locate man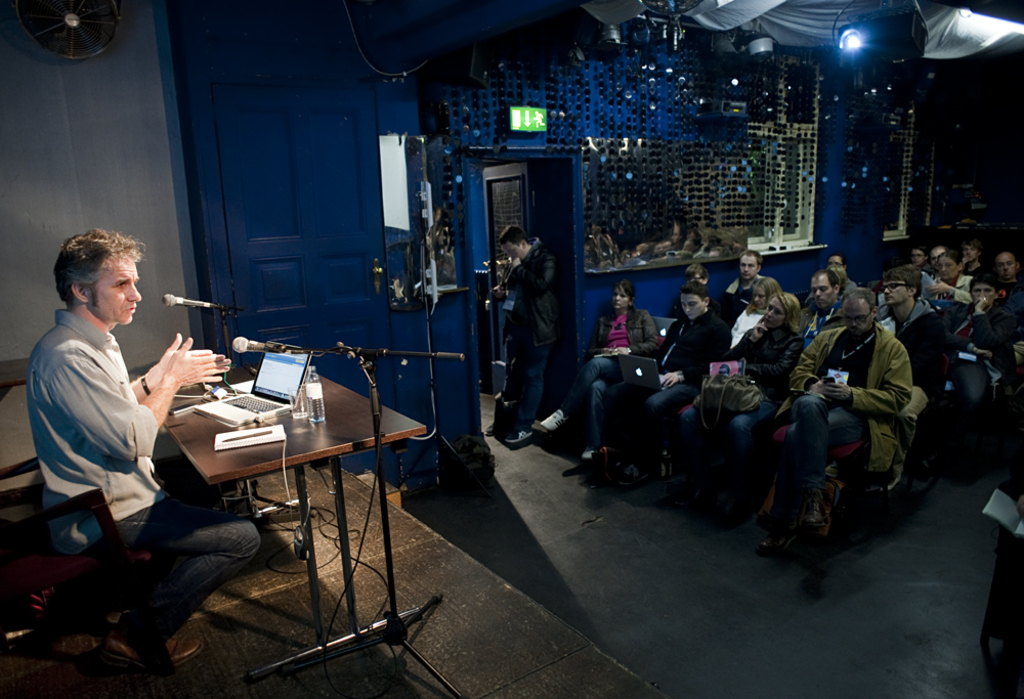
x1=855, y1=269, x2=937, y2=335
